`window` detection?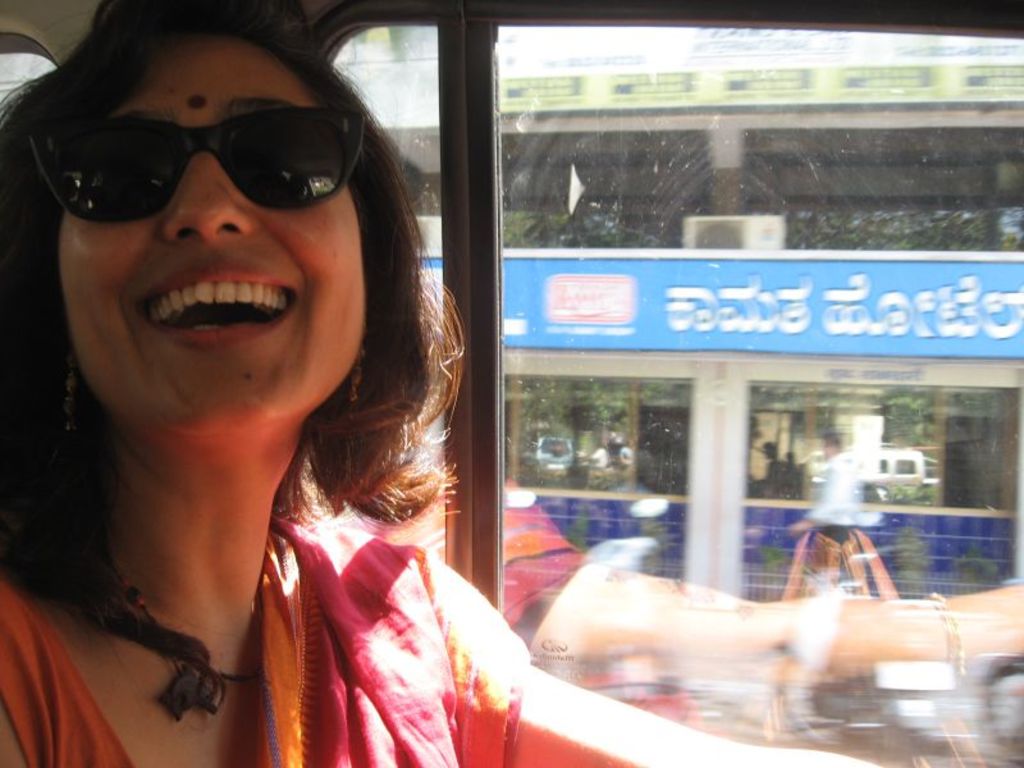
[312,0,1023,767]
